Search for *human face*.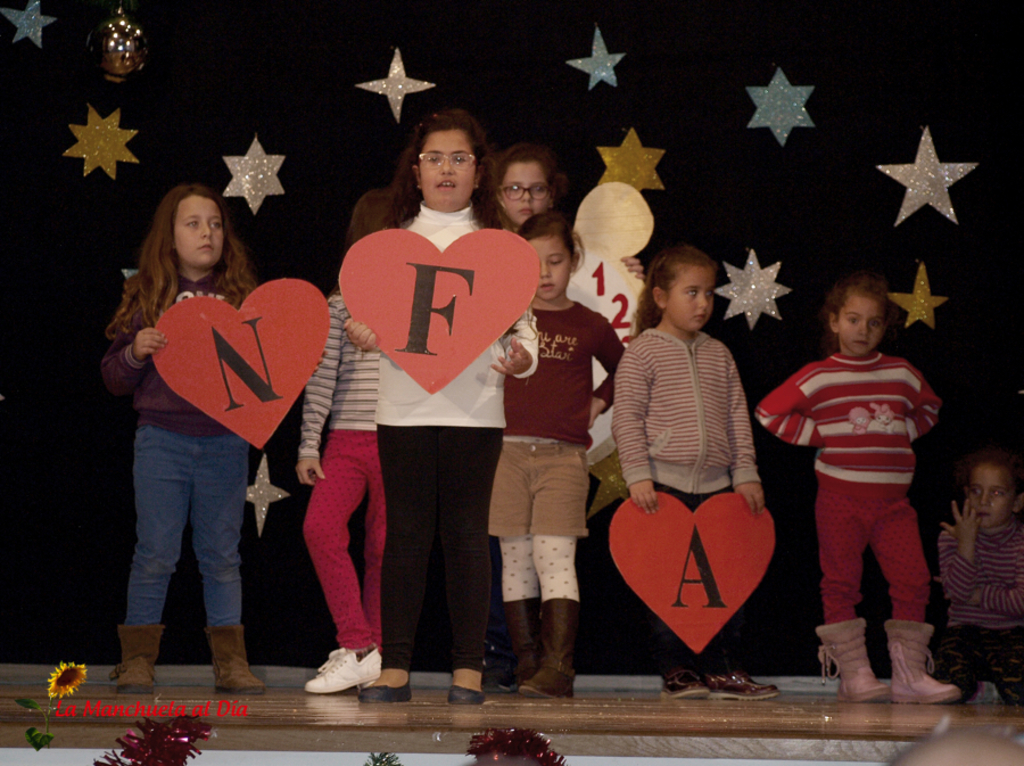
Found at crop(176, 196, 224, 264).
